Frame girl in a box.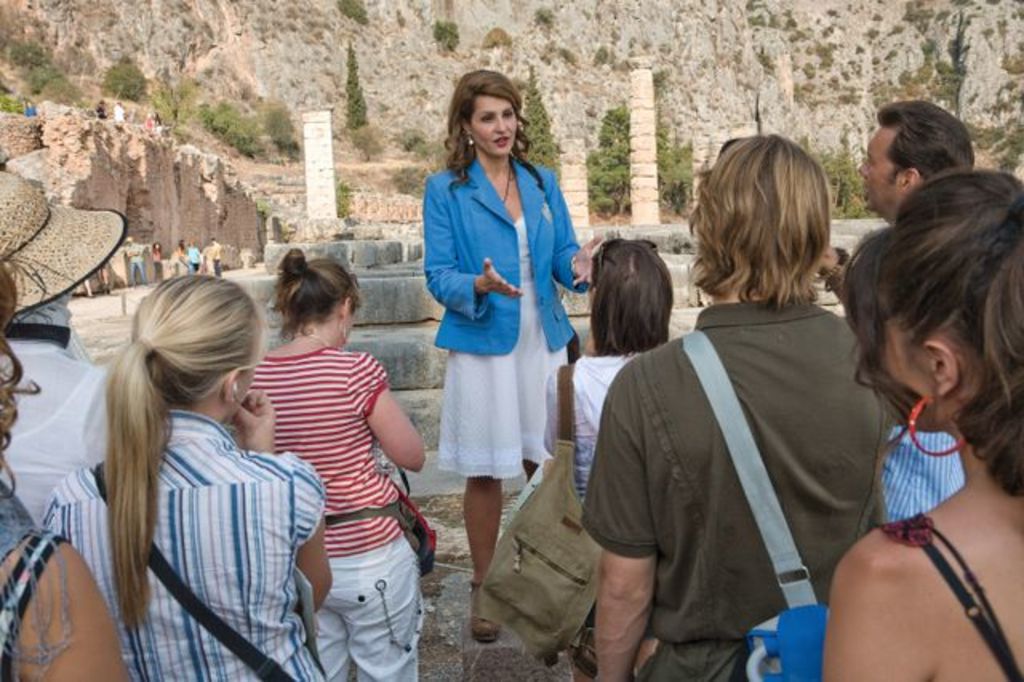
bbox(237, 248, 429, 680).
